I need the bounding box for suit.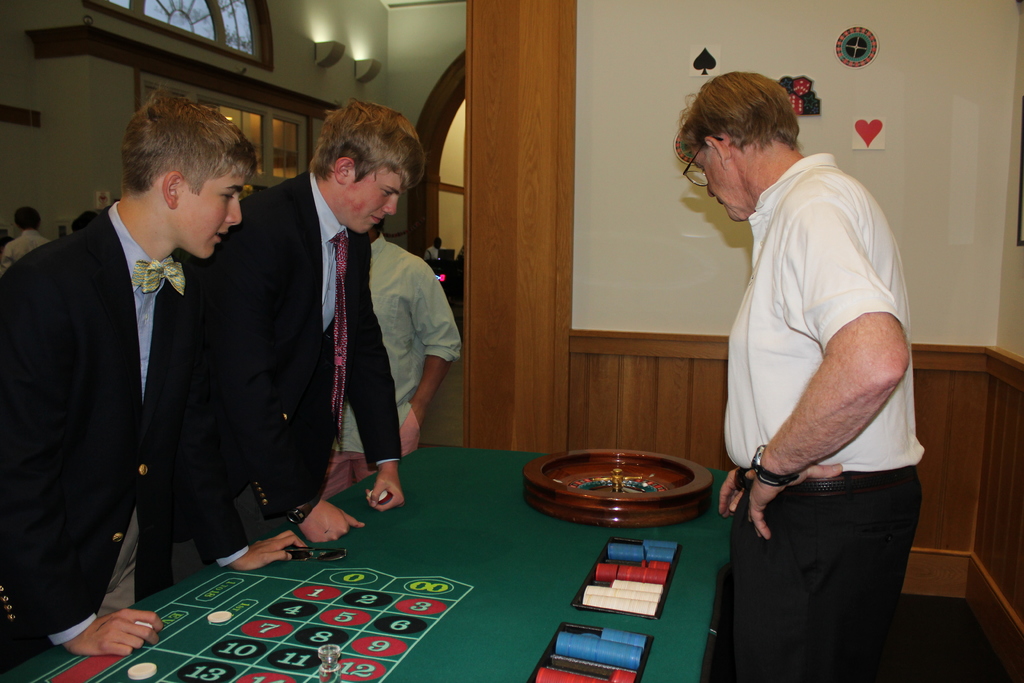
Here it is: rect(15, 102, 284, 636).
